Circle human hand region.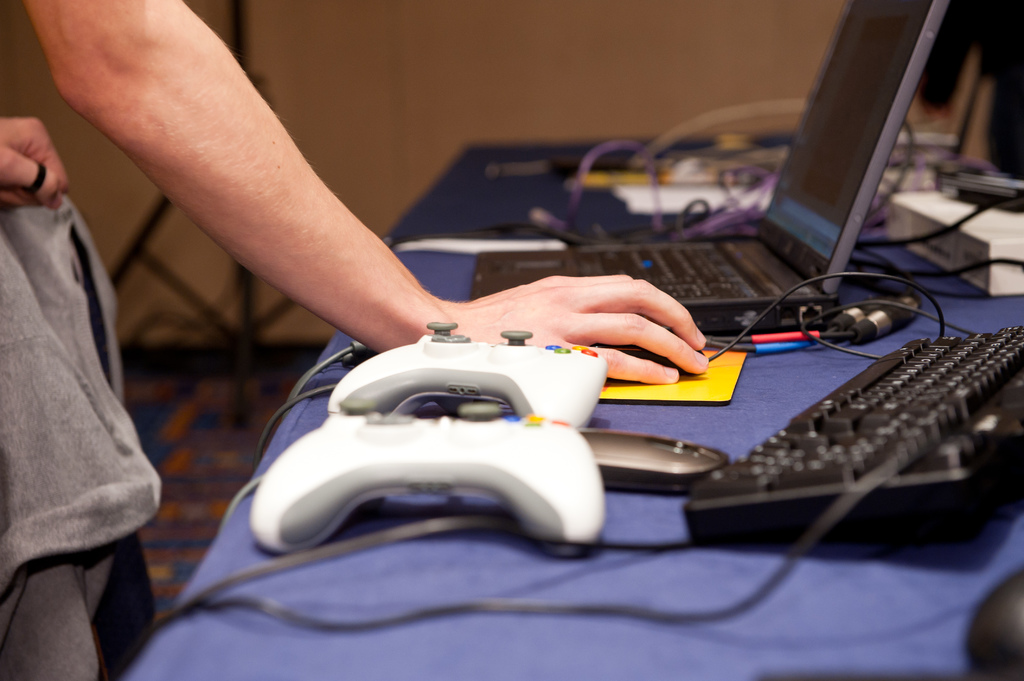
Region: x1=496 y1=276 x2=726 y2=373.
